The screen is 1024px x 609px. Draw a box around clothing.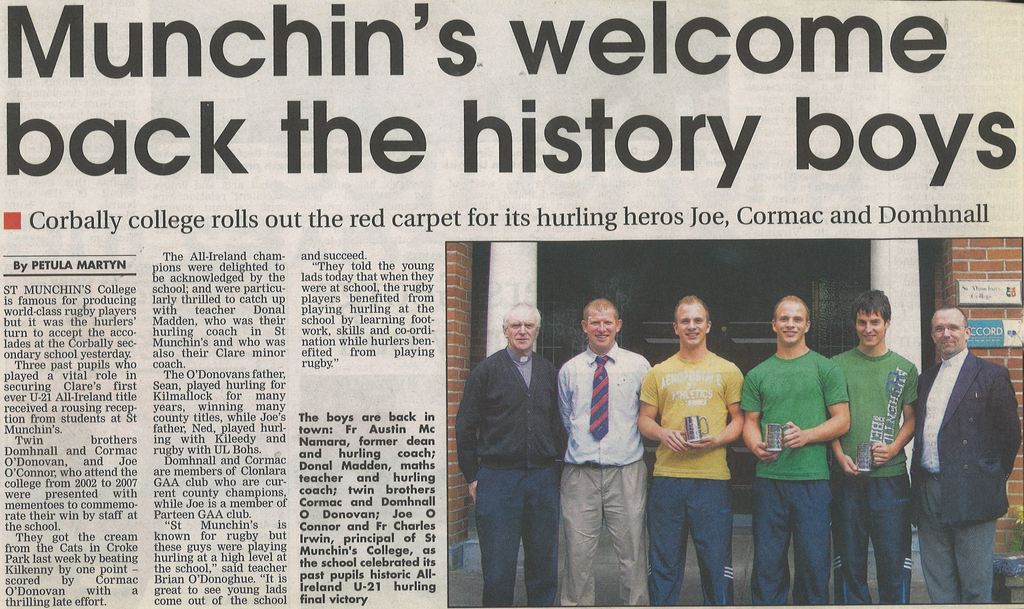
(456,354,558,578).
